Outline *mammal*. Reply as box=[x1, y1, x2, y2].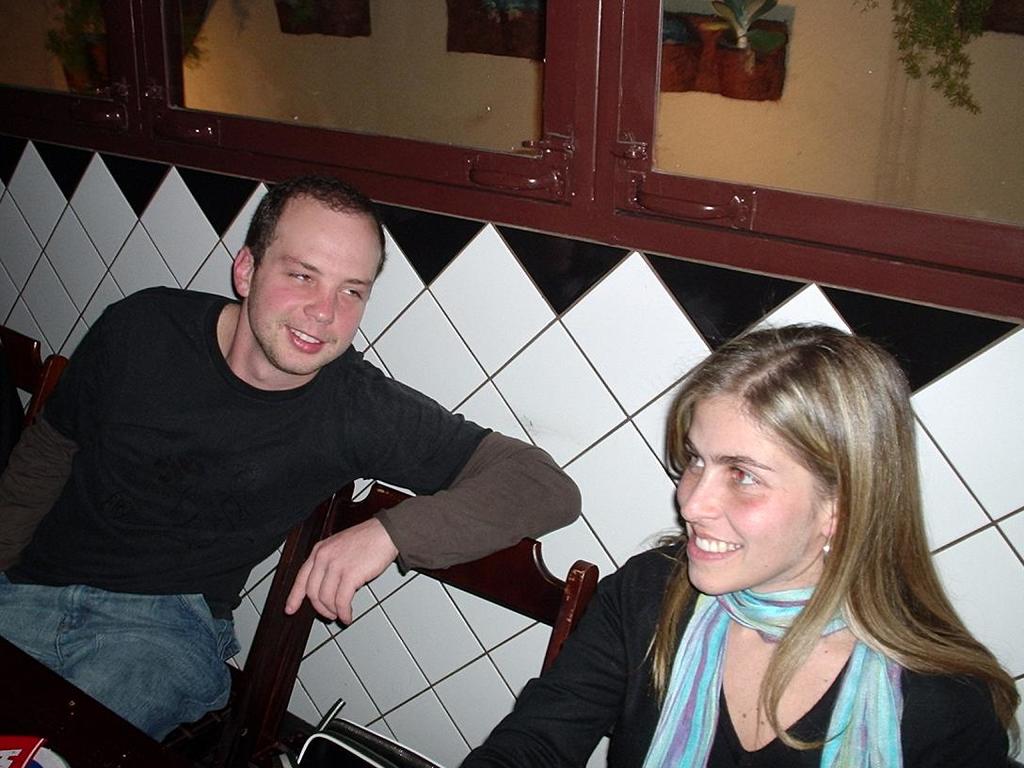
box=[451, 290, 1023, 767].
